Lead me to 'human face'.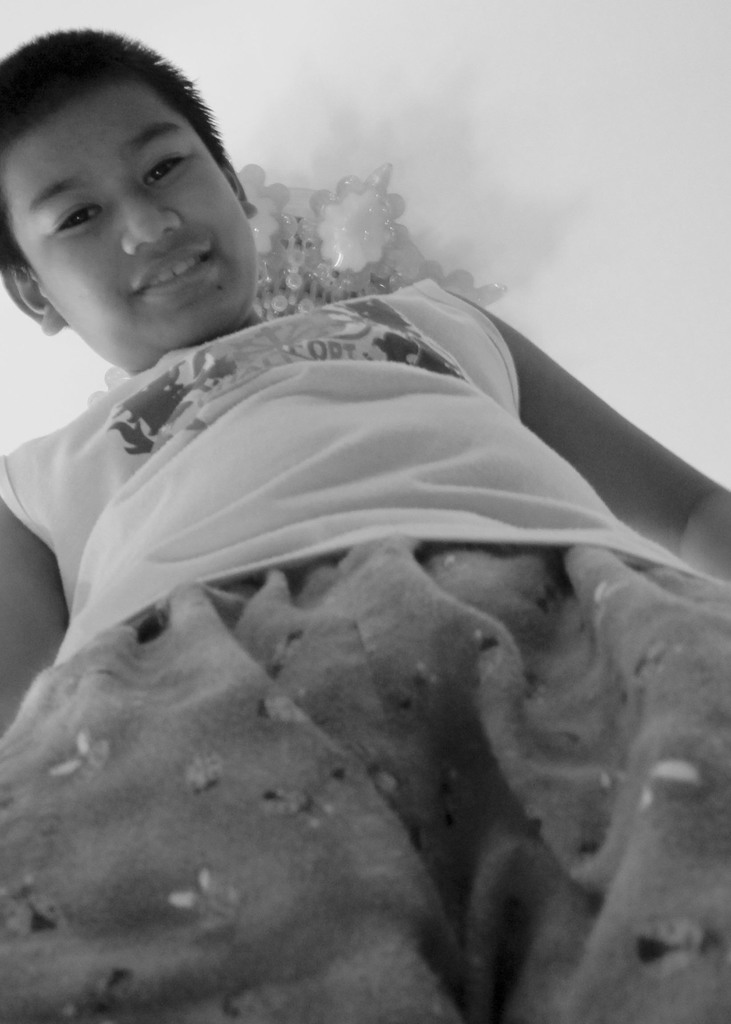
Lead to region(0, 85, 257, 348).
